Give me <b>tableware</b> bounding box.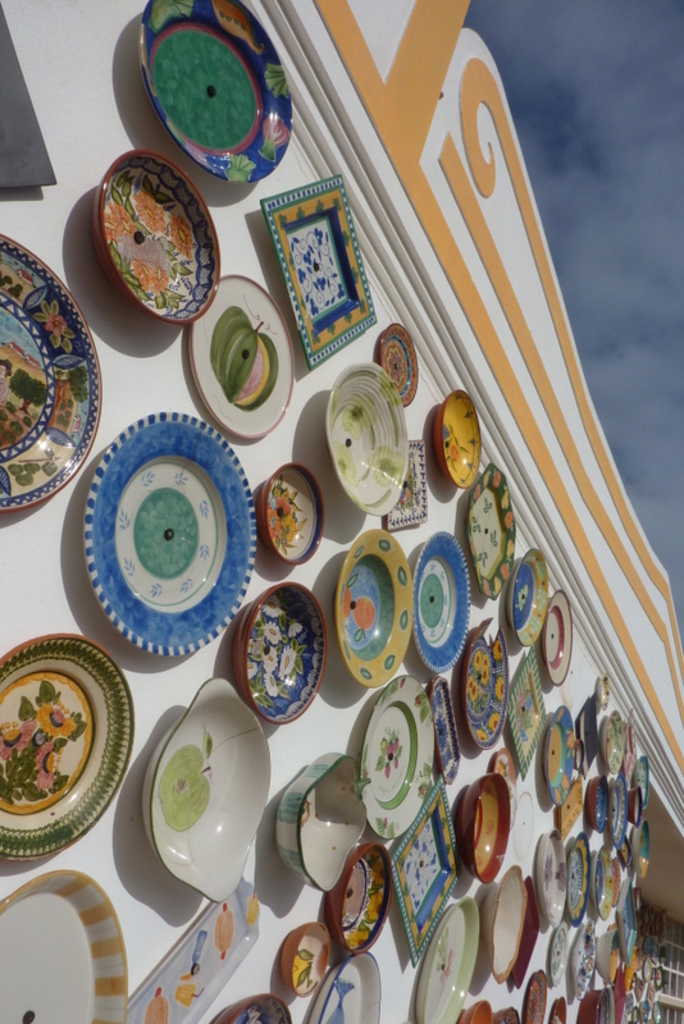
locate(427, 396, 476, 475).
